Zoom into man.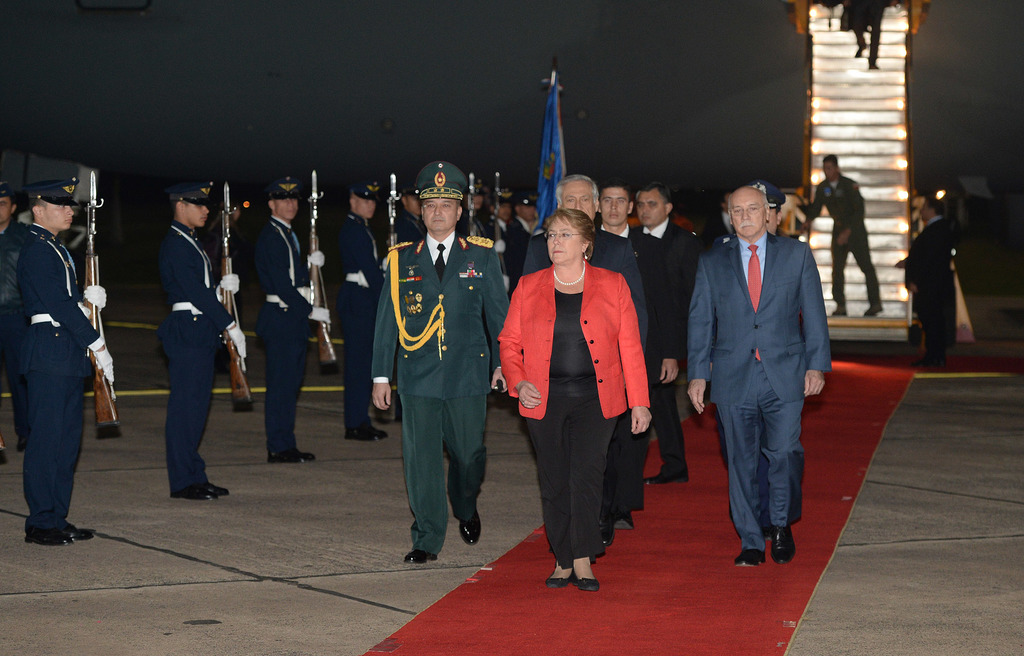
Zoom target: [x1=796, y1=153, x2=886, y2=322].
